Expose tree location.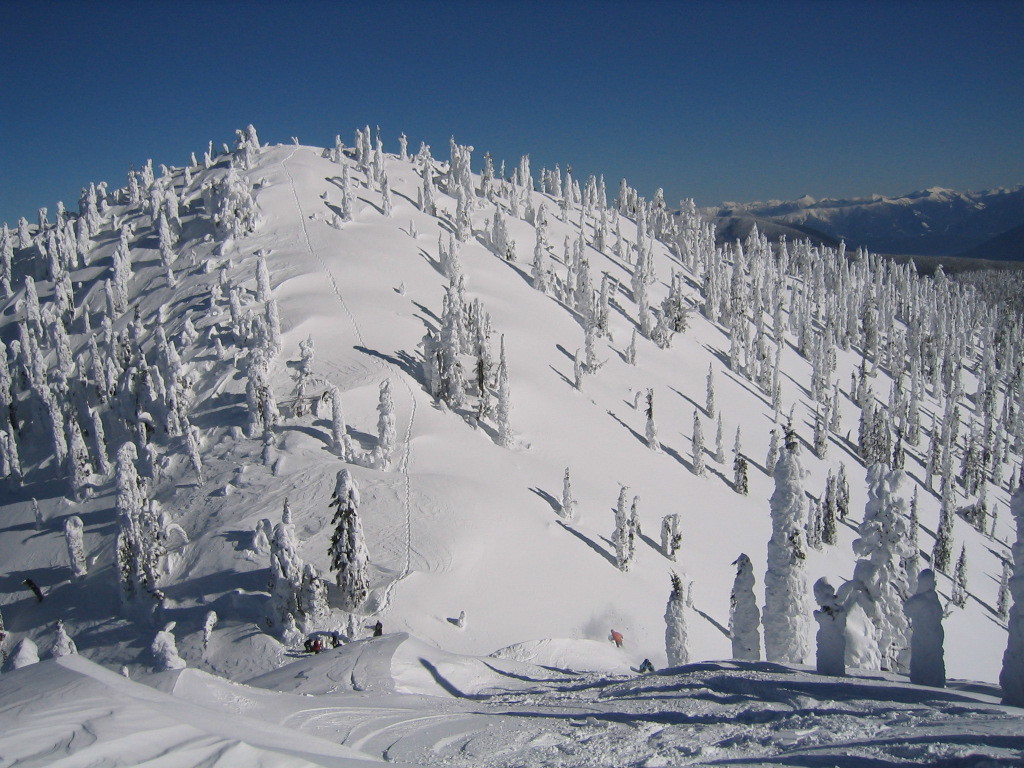
Exposed at [392, 129, 410, 161].
